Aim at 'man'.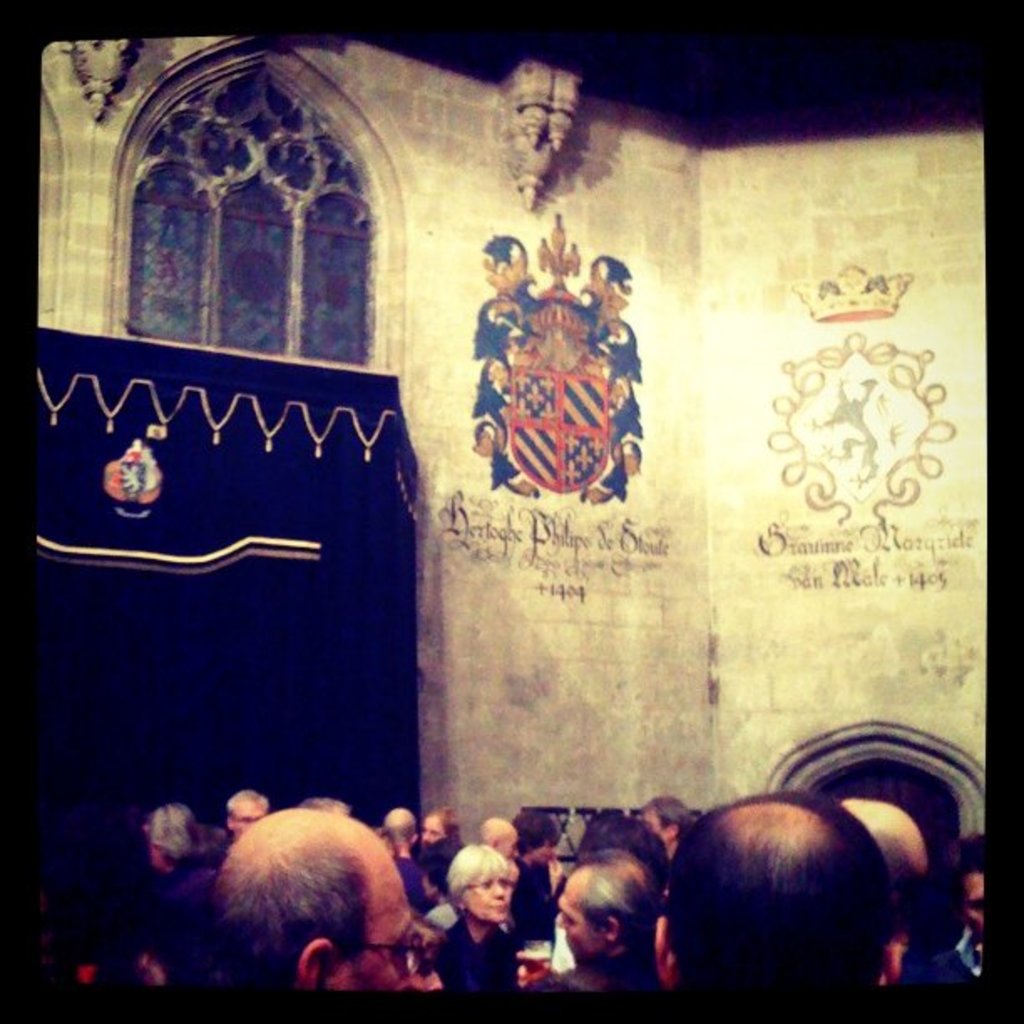
Aimed at locate(641, 795, 698, 850).
